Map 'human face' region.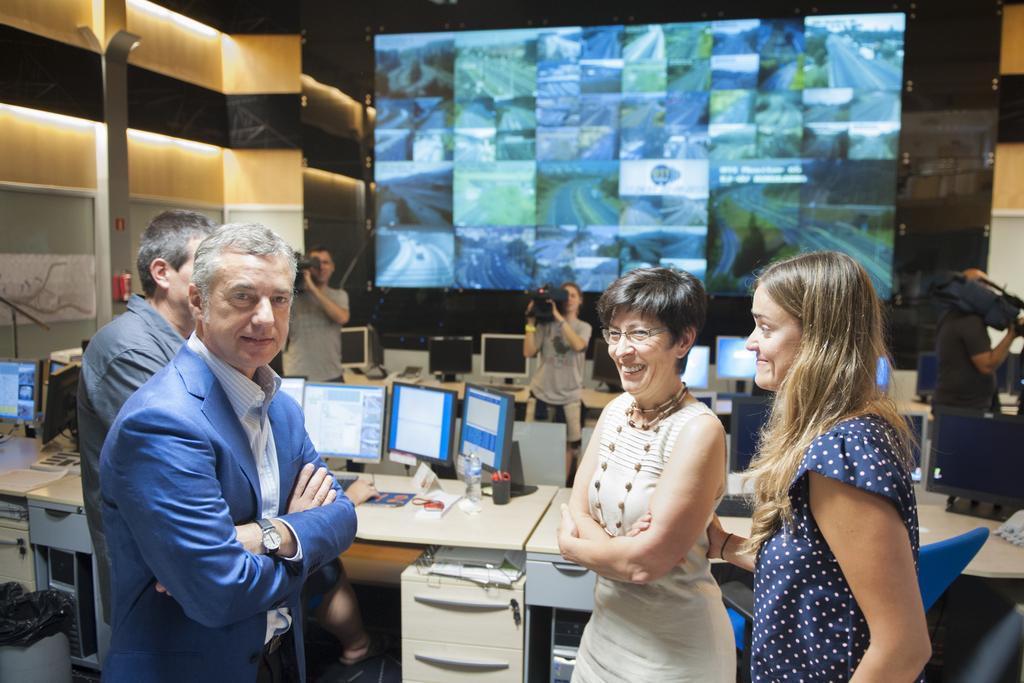
Mapped to bbox(166, 236, 200, 306).
